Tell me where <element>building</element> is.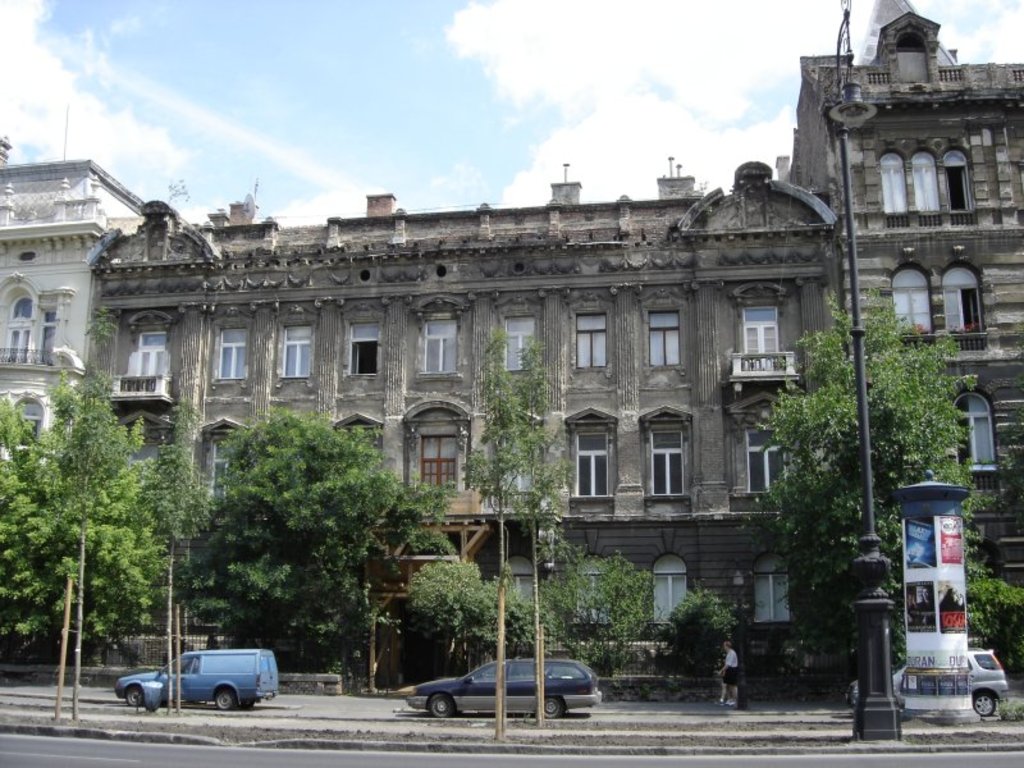
<element>building</element> is at <region>76, 10, 1023, 700</region>.
